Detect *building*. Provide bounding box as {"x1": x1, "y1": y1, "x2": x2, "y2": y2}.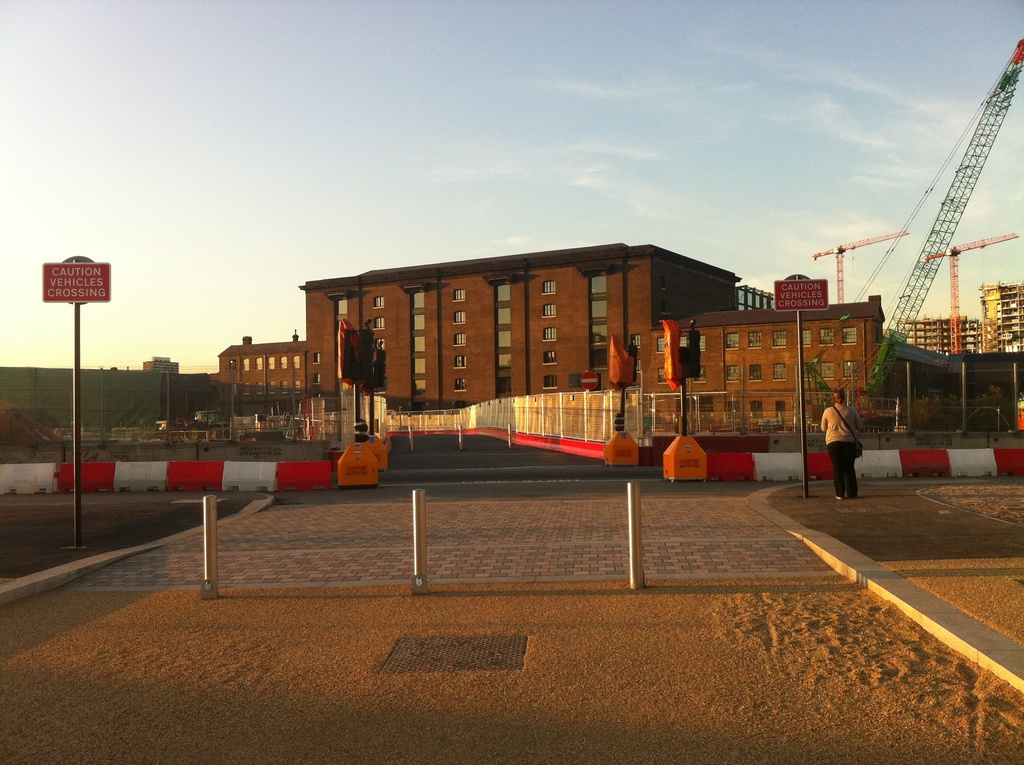
{"x1": 892, "y1": 314, "x2": 975, "y2": 369}.
